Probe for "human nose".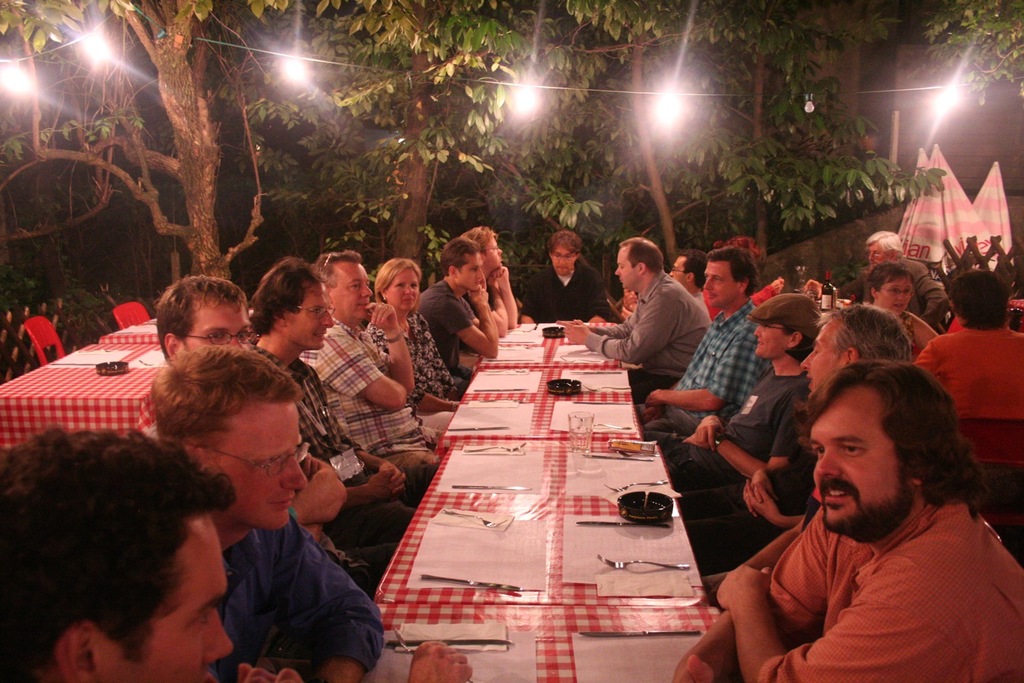
Probe result: x1=669 y1=273 x2=674 y2=278.
